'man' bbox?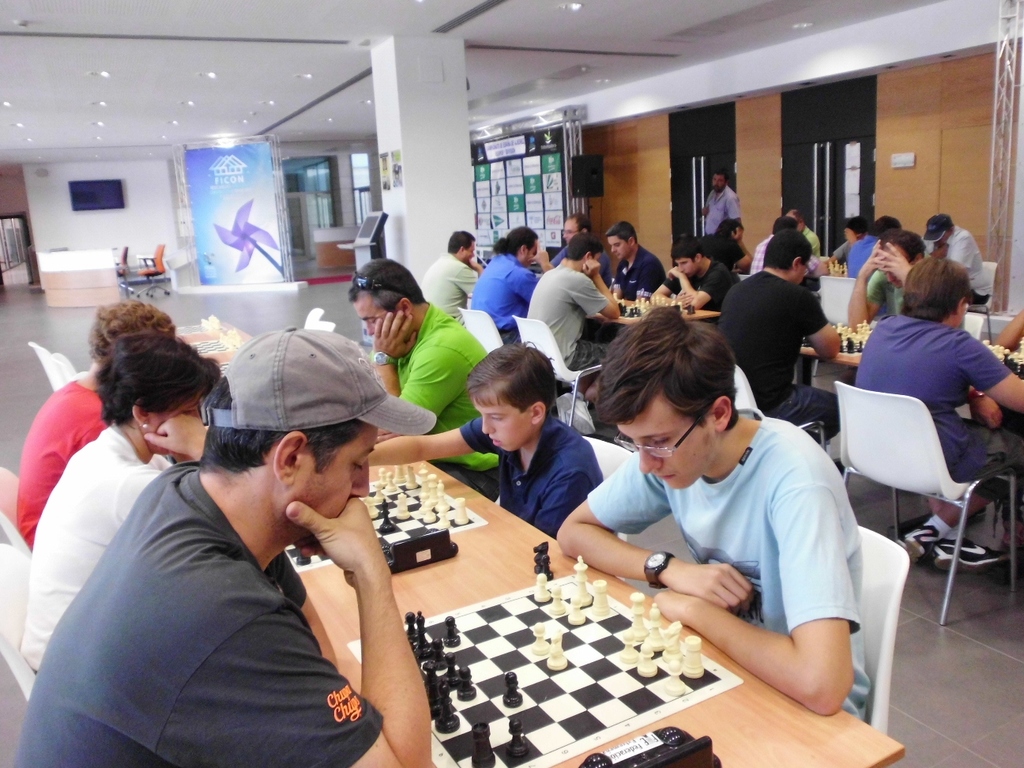
552:209:614:289
